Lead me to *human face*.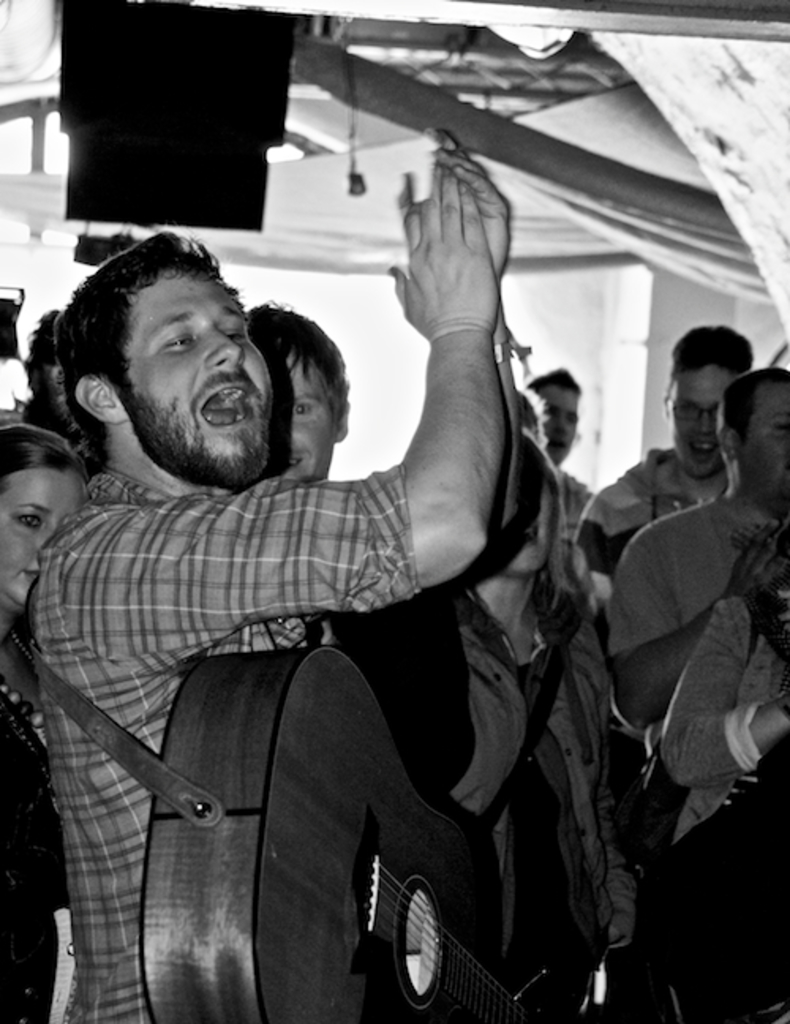
Lead to x1=283, y1=352, x2=337, y2=482.
